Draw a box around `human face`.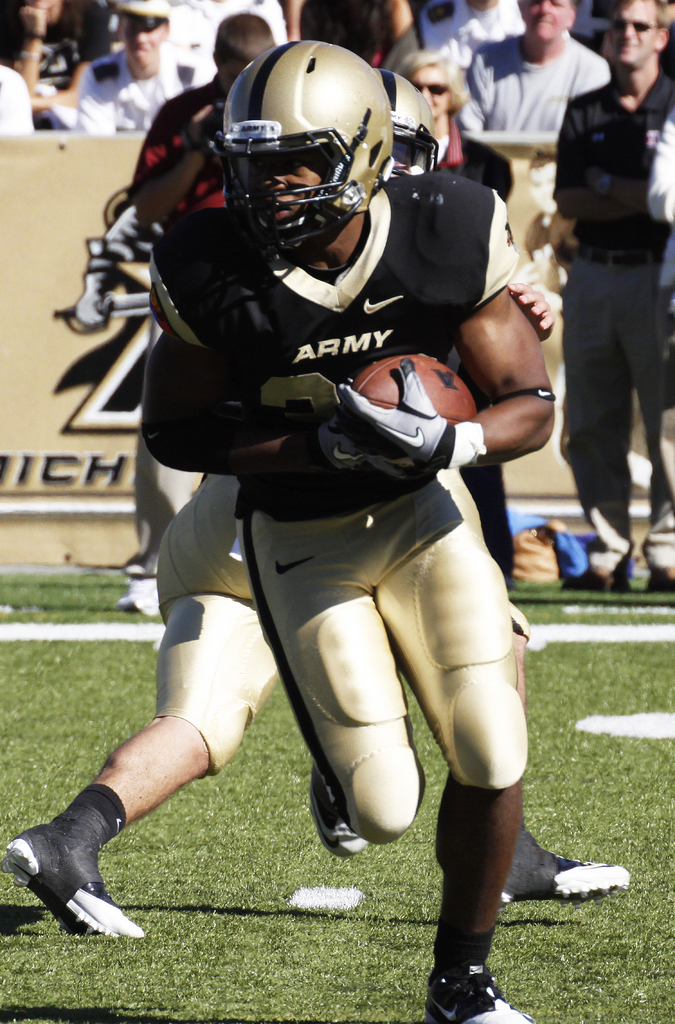
bbox=(519, 0, 571, 37).
